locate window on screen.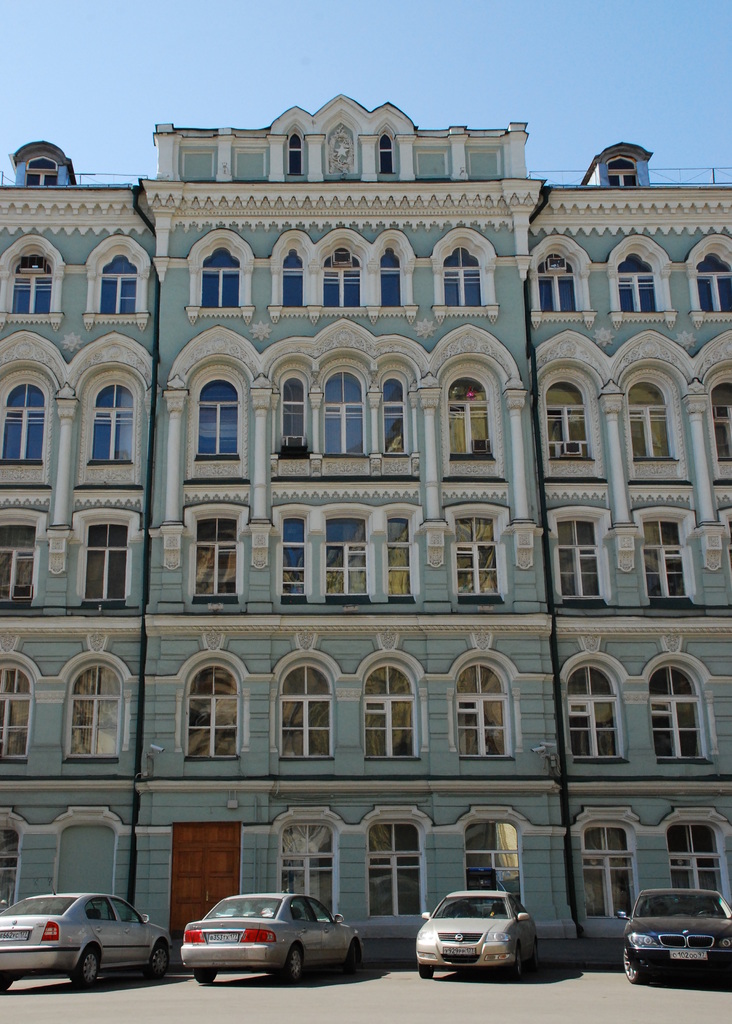
On screen at [449,377,489,458].
